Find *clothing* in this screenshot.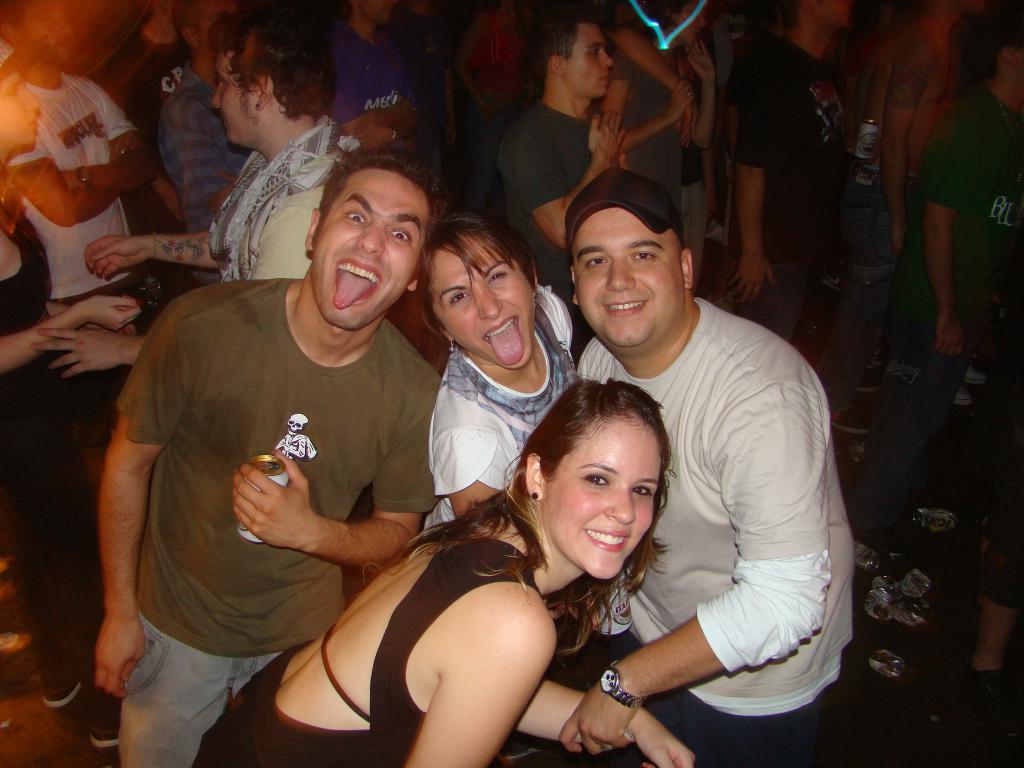
The bounding box for *clothing* is (906,84,1022,298).
